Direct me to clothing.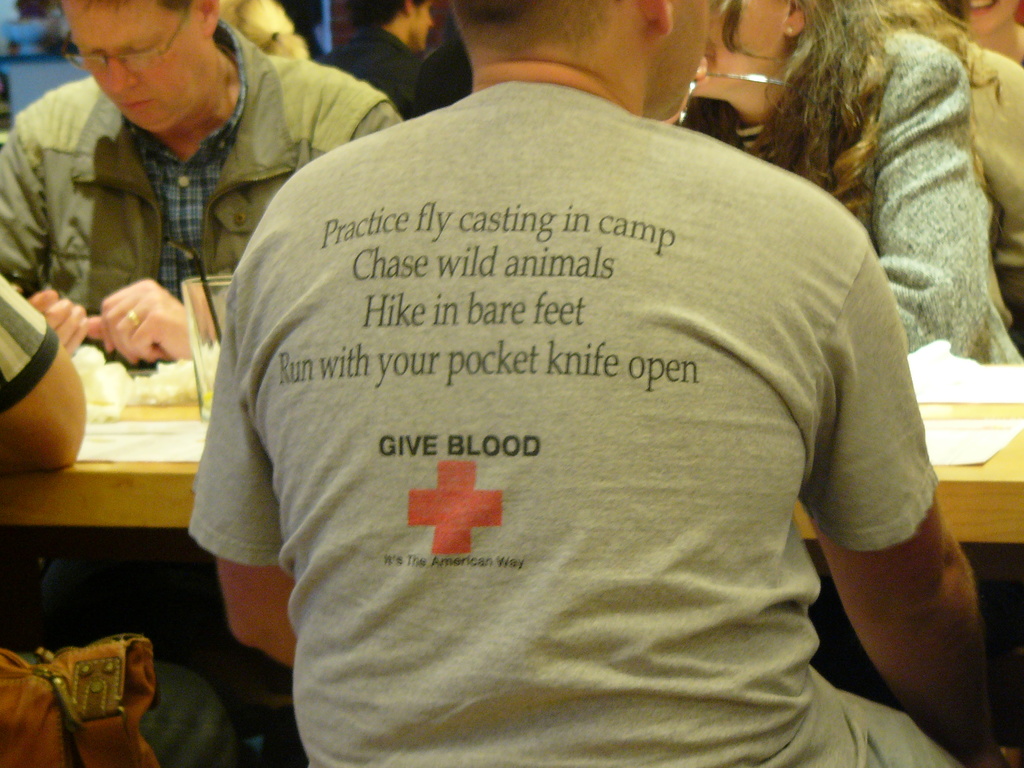
Direction: bbox(0, 15, 408, 353).
